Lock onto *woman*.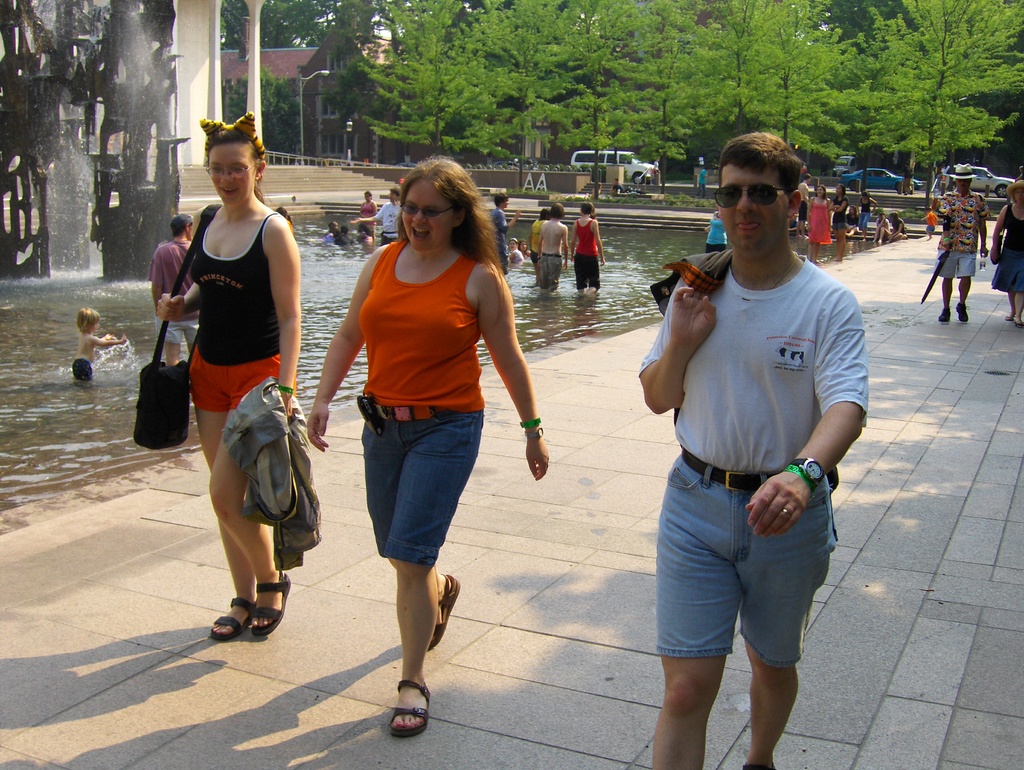
Locked: left=358, top=190, right=376, bottom=236.
